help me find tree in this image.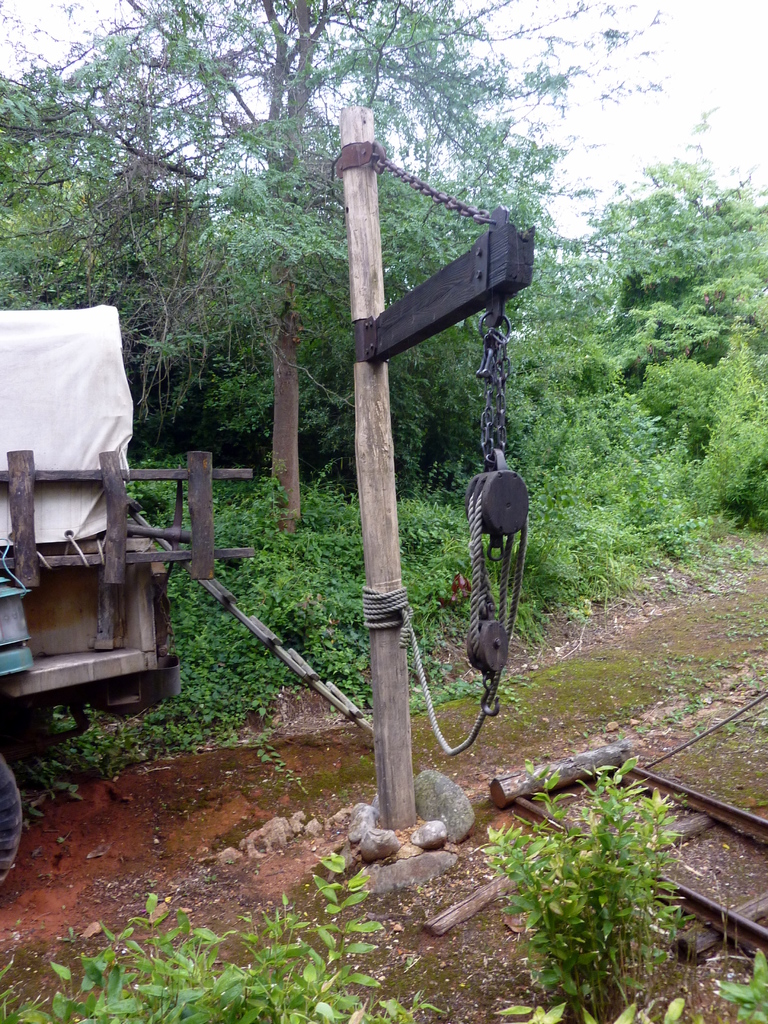
Found it: bbox=[469, 237, 636, 378].
